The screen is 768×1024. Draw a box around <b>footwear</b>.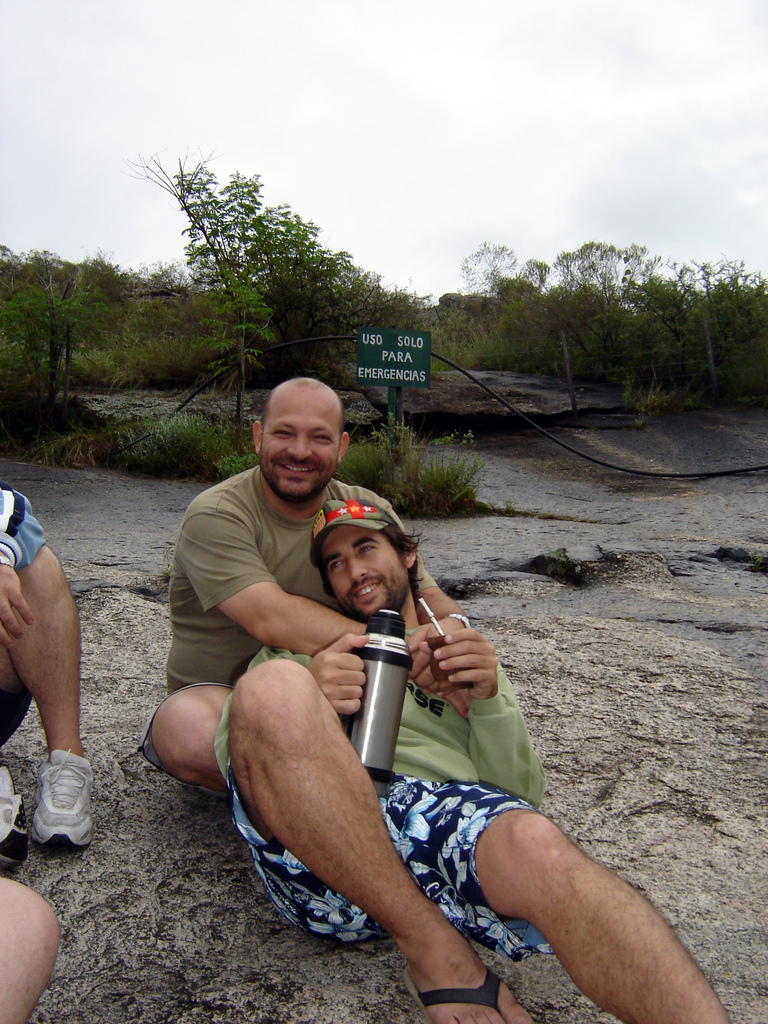
401 966 522 1023.
